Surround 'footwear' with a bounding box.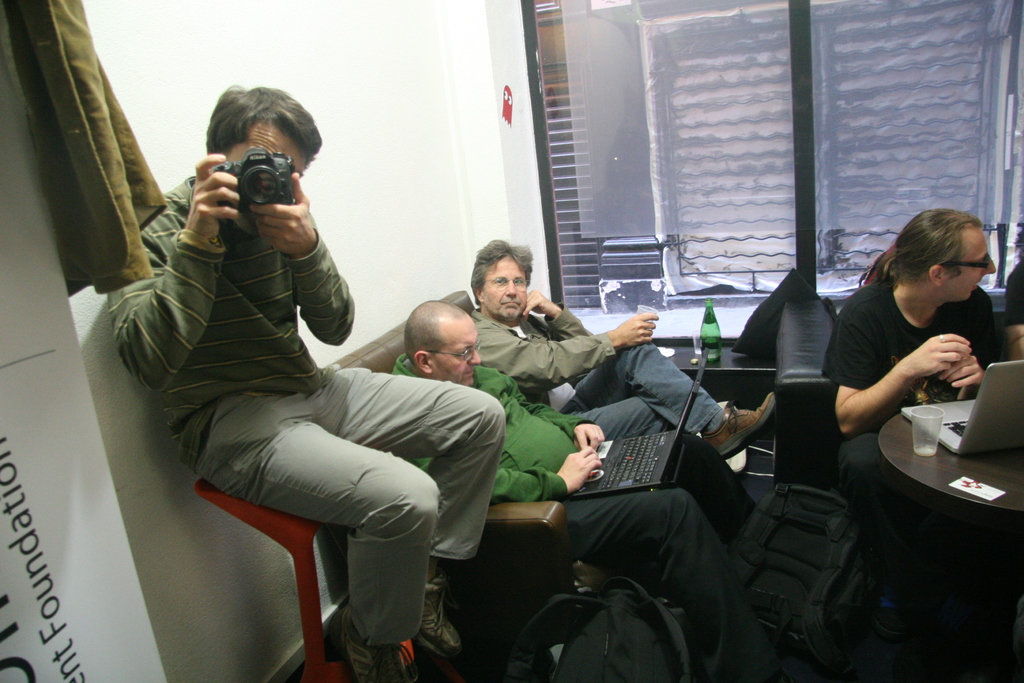
(left=340, top=599, right=424, bottom=682).
